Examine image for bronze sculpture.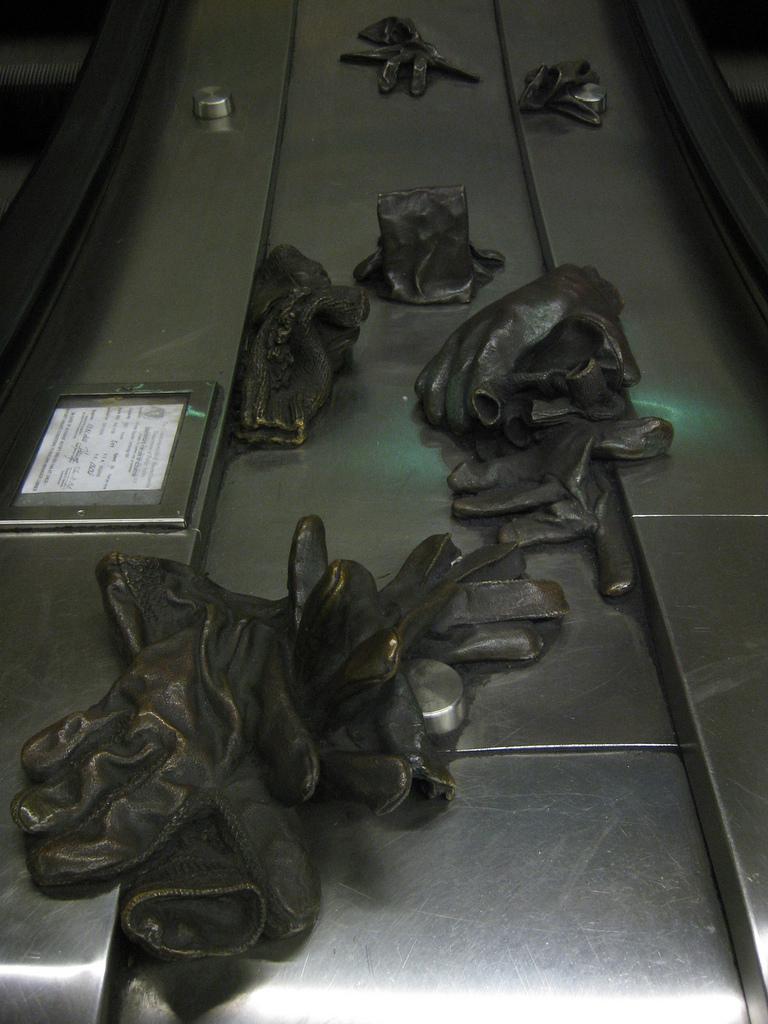
Examination result: box(515, 52, 609, 126).
